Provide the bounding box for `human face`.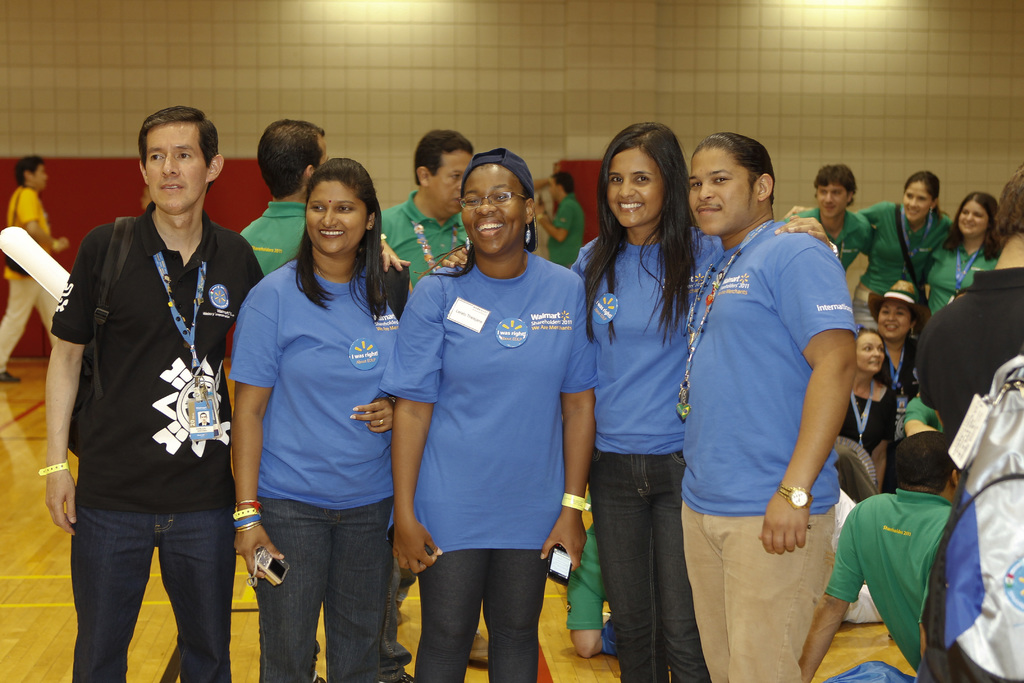
(957, 202, 987, 230).
